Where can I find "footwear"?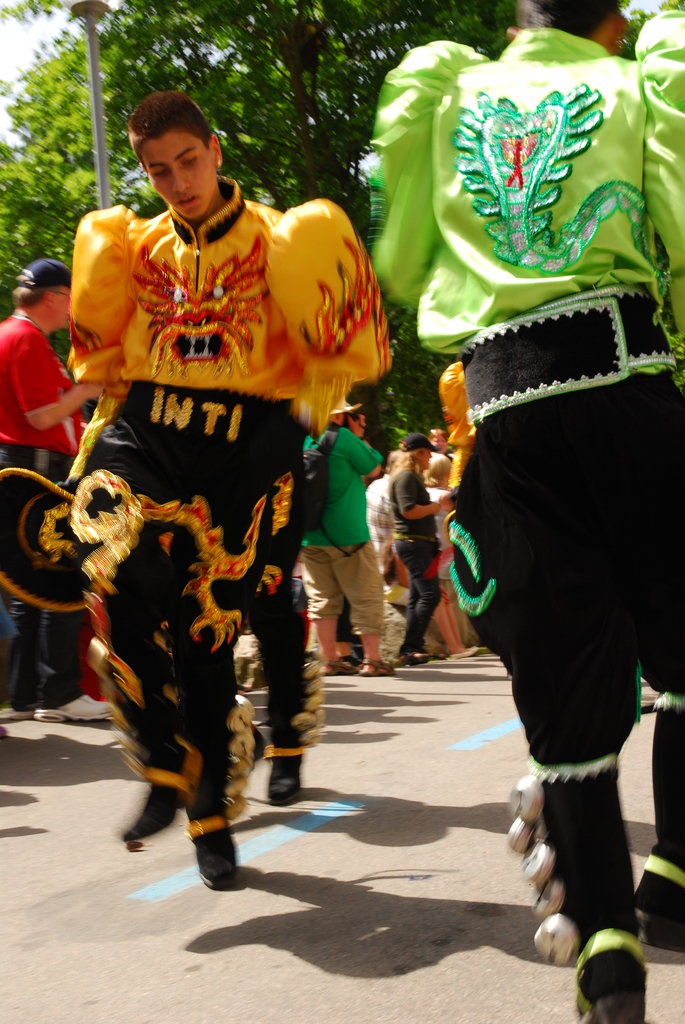
You can find it at l=393, t=644, r=430, b=667.
